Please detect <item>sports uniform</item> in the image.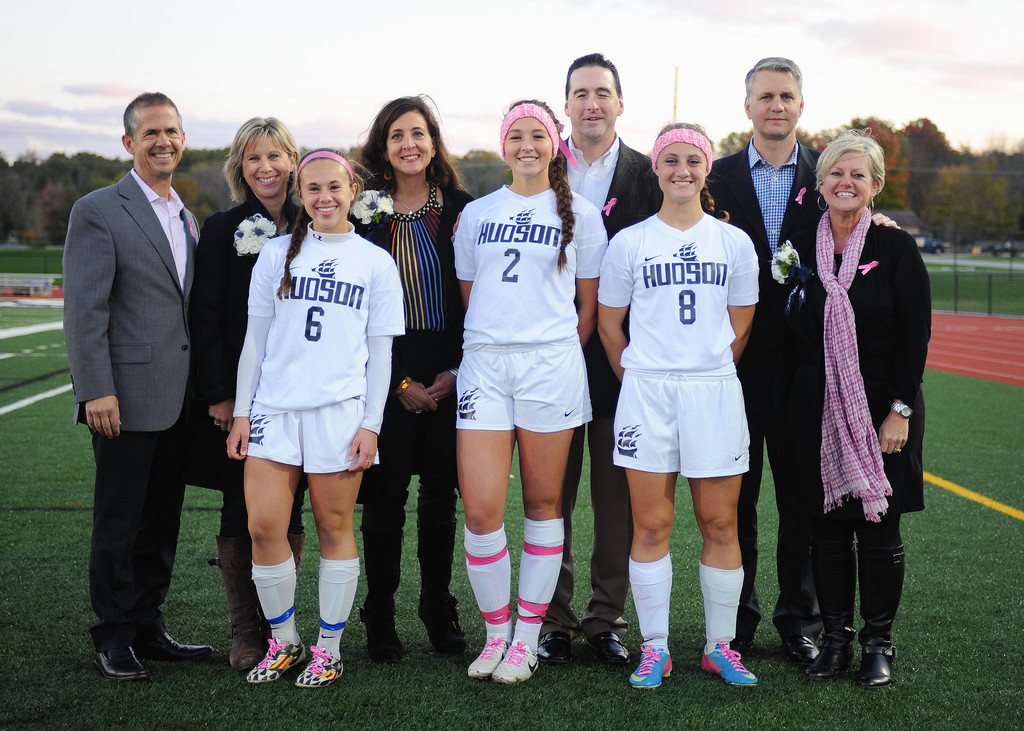
rect(449, 173, 616, 689).
